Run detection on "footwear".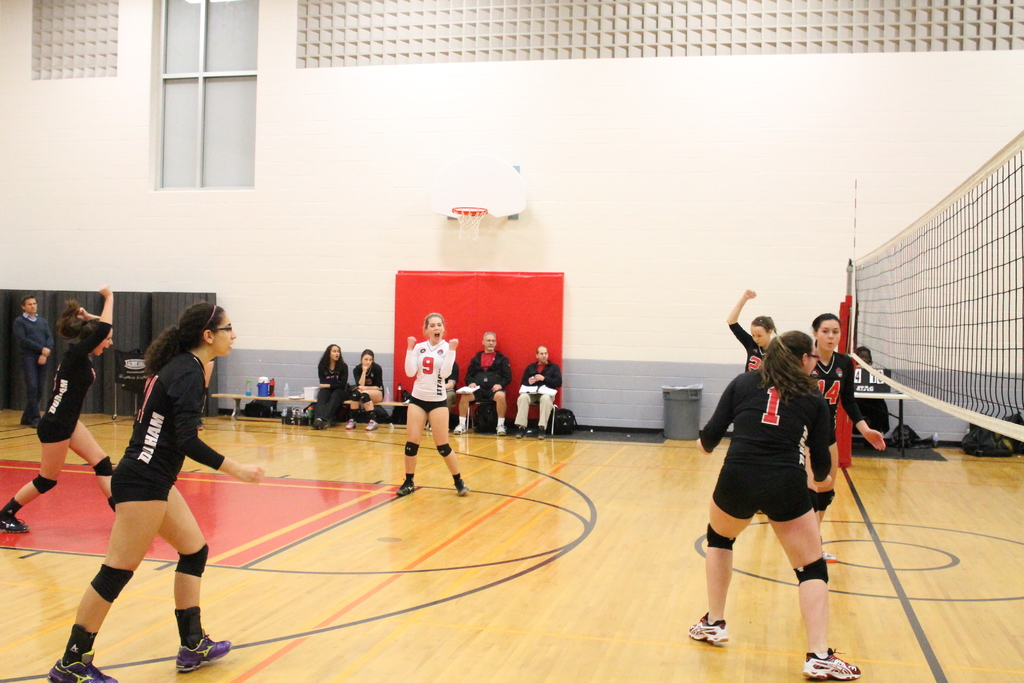
Result: bbox=(0, 512, 32, 534).
